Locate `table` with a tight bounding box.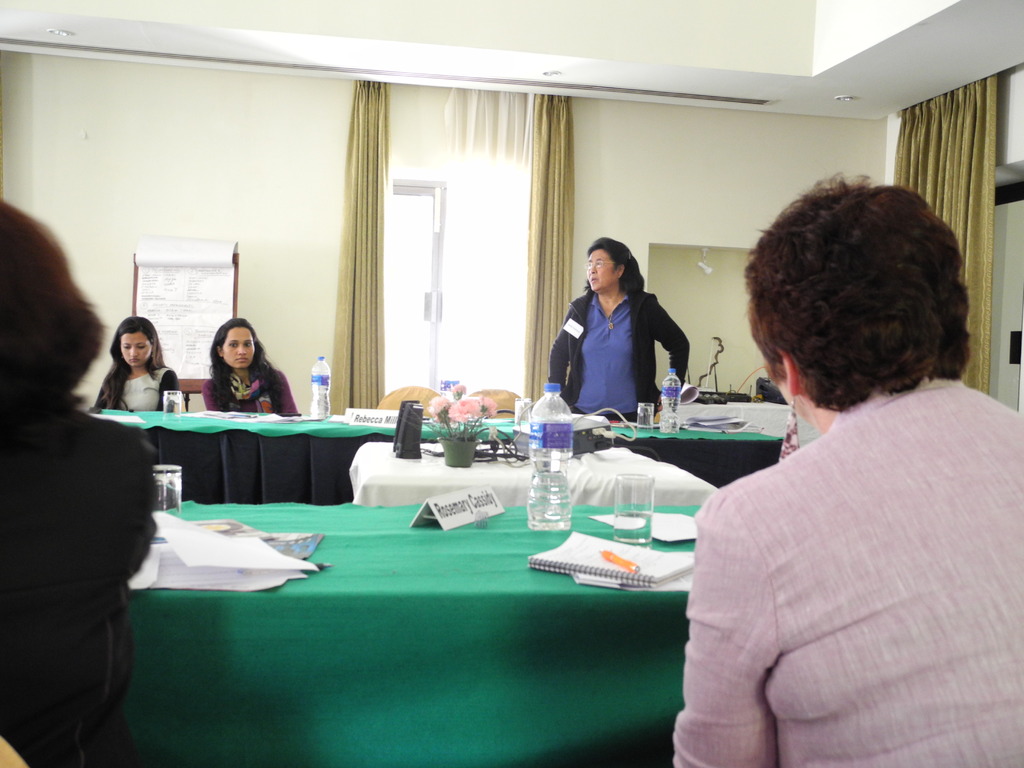
bbox(347, 440, 724, 500).
